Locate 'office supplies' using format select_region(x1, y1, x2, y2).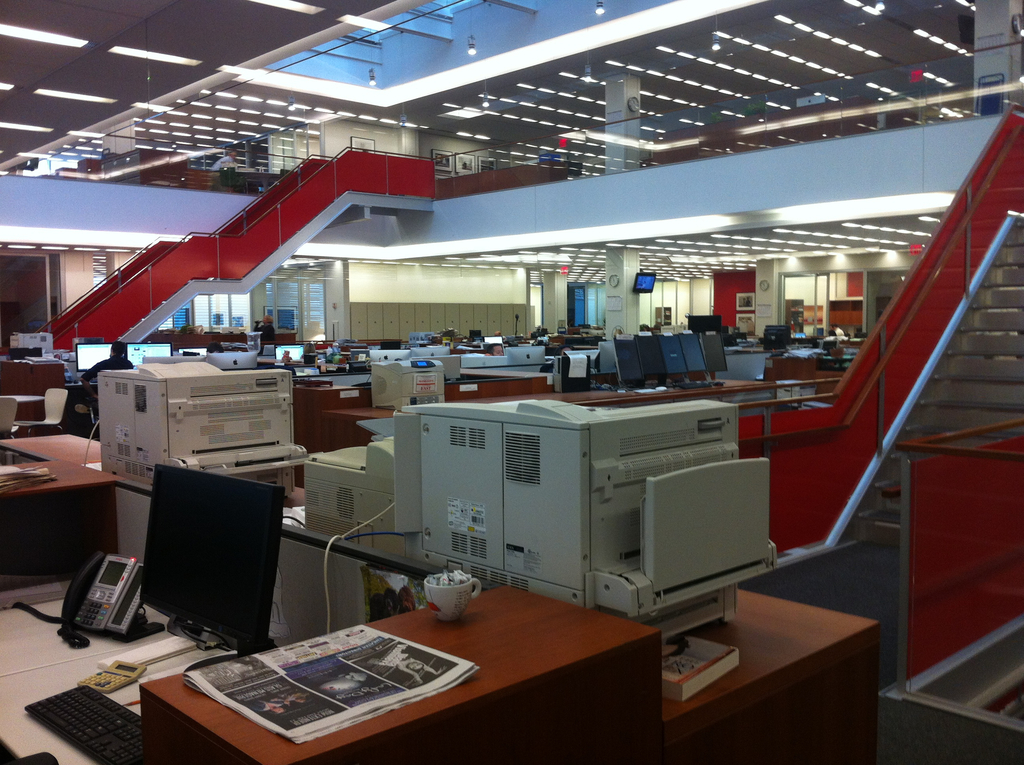
select_region(456, 352, 540, 396).
